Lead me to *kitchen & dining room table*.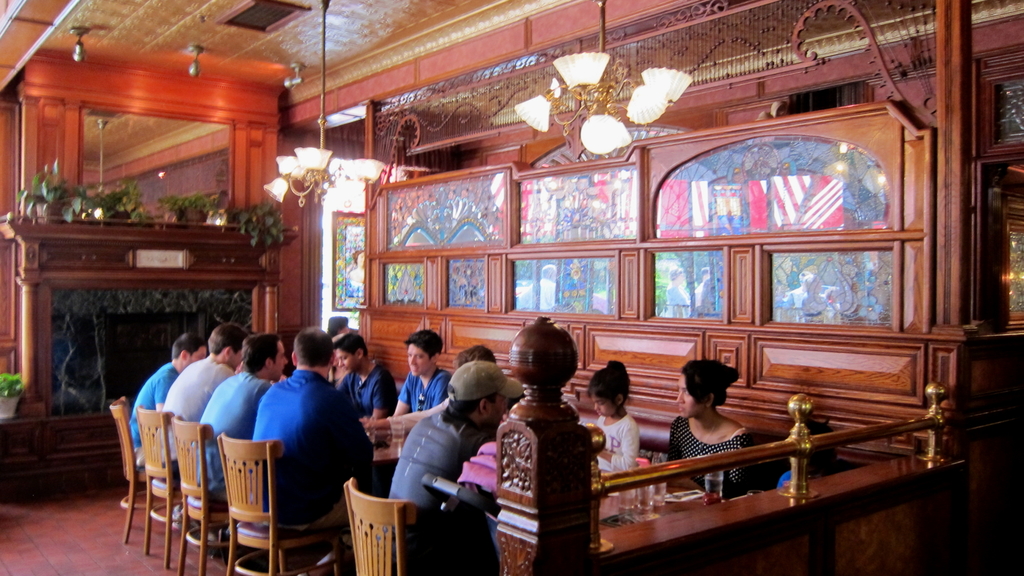
Lead to rect(360, 415, 415, 504).
